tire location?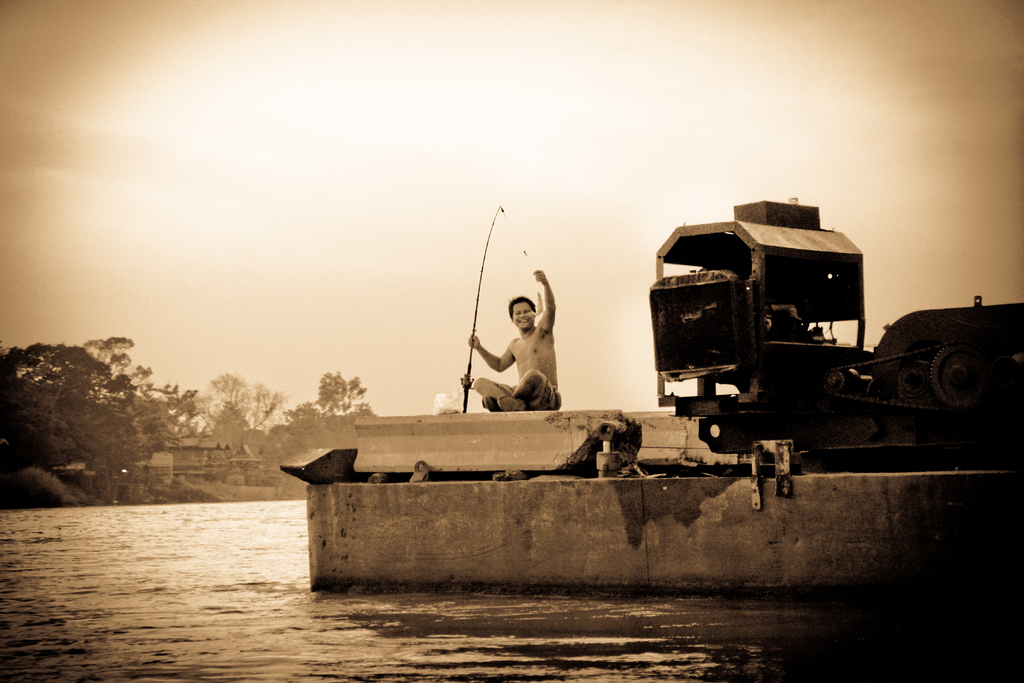
left=924, top=337, right=1002, bottom=418
